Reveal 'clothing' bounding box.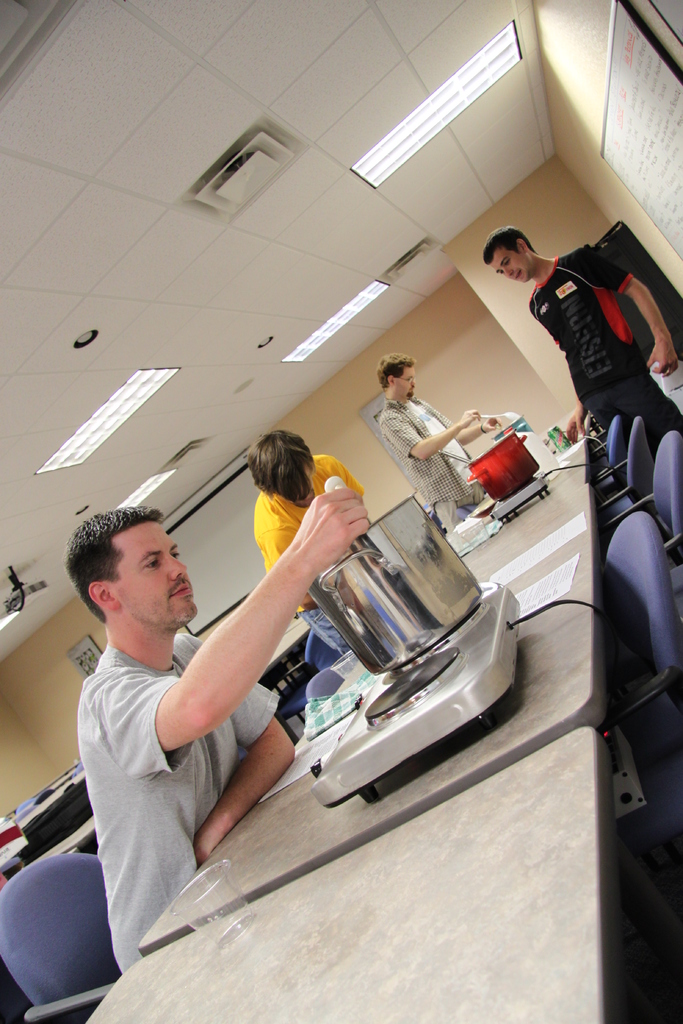
Revealed: x1=78 y1=643 x2=283 y2=984.
